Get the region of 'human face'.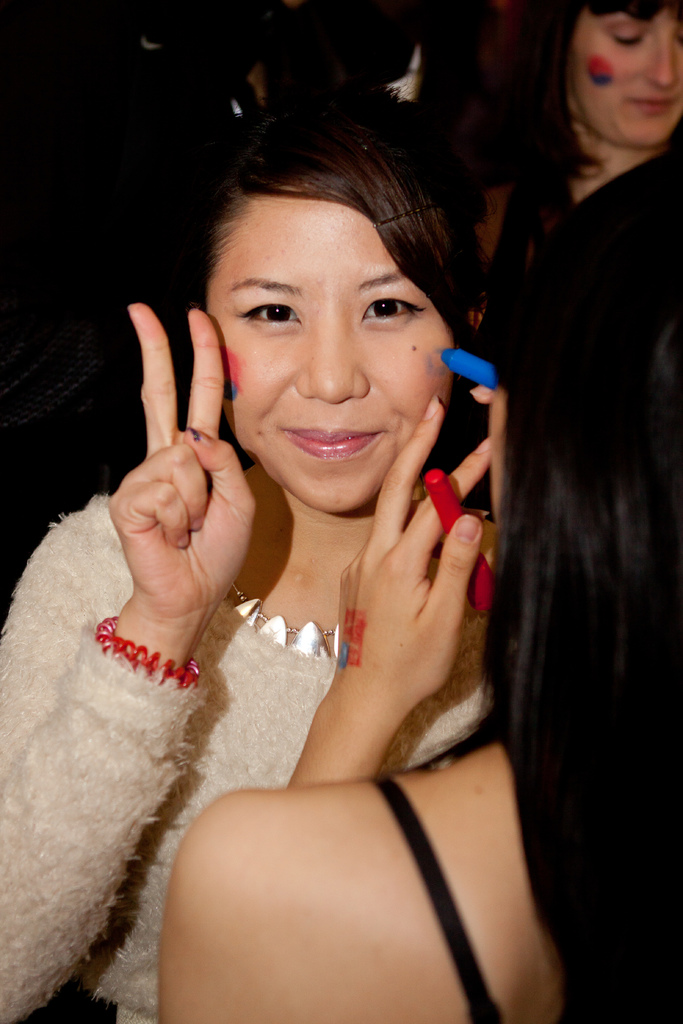
pyautogui.locateOnScreen(204, 196, 448, 522).
